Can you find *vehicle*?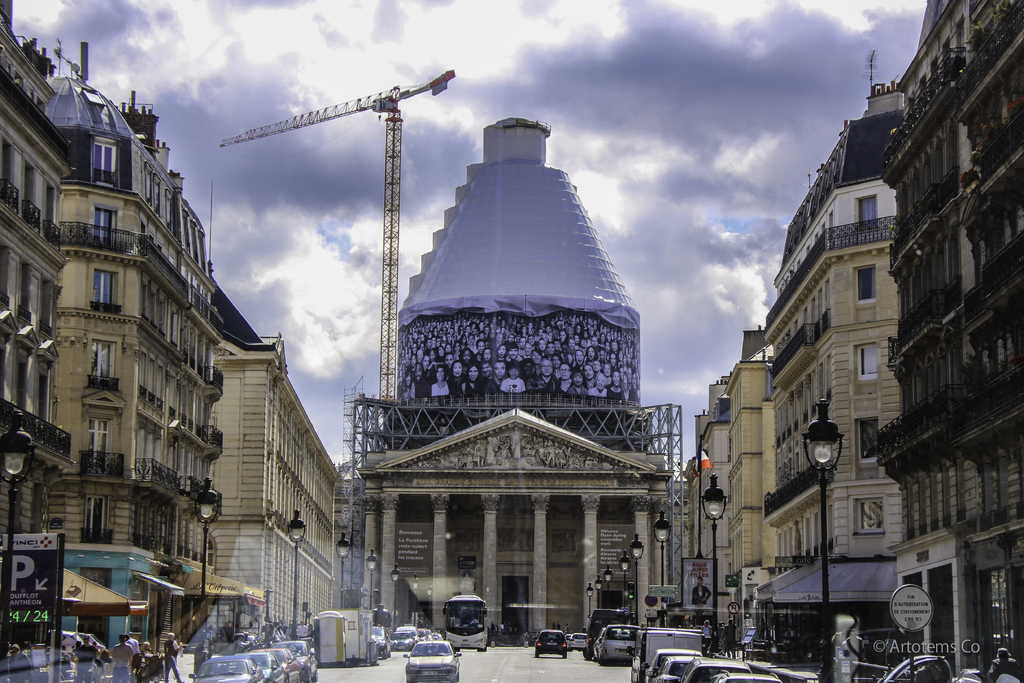
Yes, bounding box: rect(588, 625, 641, 664).
